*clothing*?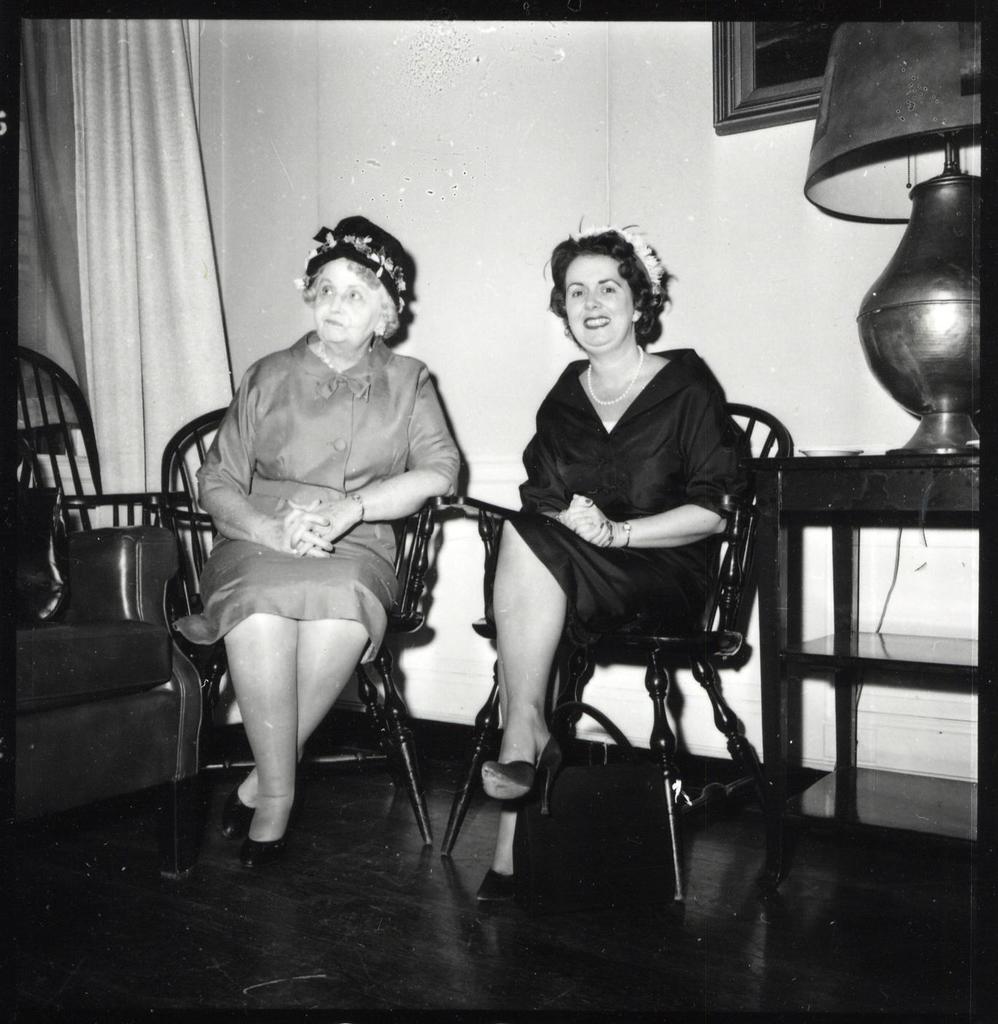
[x1=491, y1=304, x2=764, y2=649]
